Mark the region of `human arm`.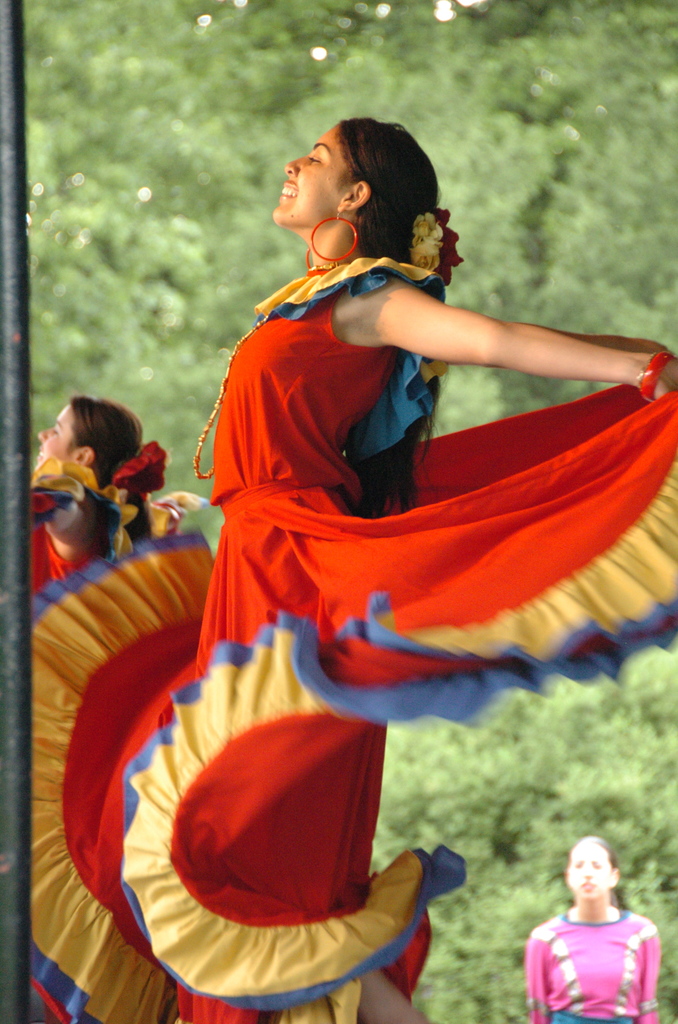
Region: [left=335, top=255, right=677, bottom=409].
